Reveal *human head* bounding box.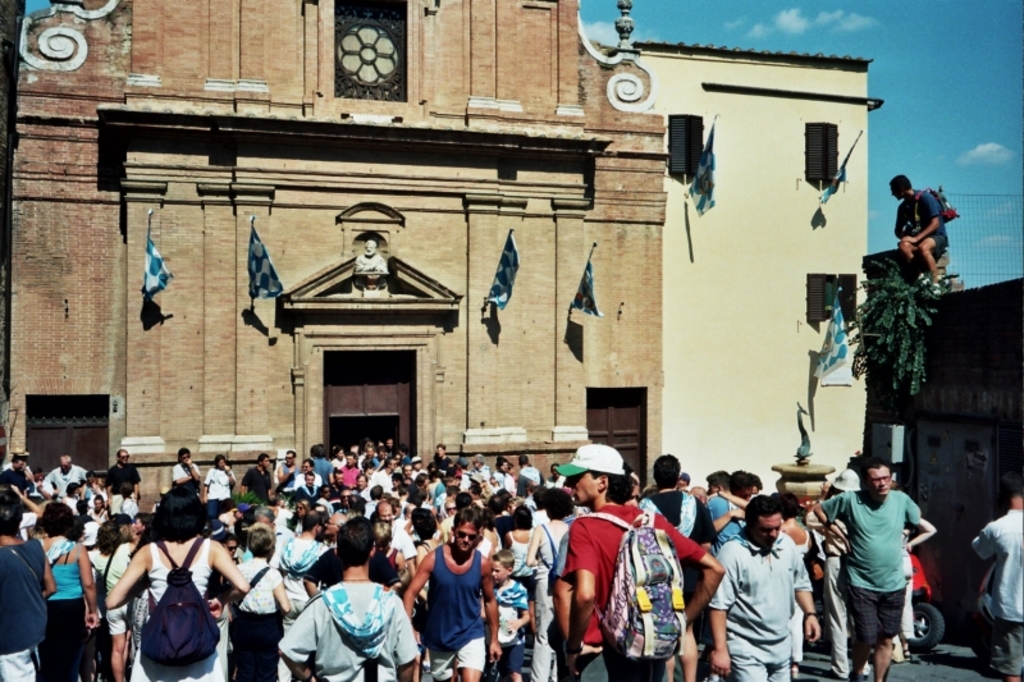
Revealed: locate(890, 174, 916, 203).
